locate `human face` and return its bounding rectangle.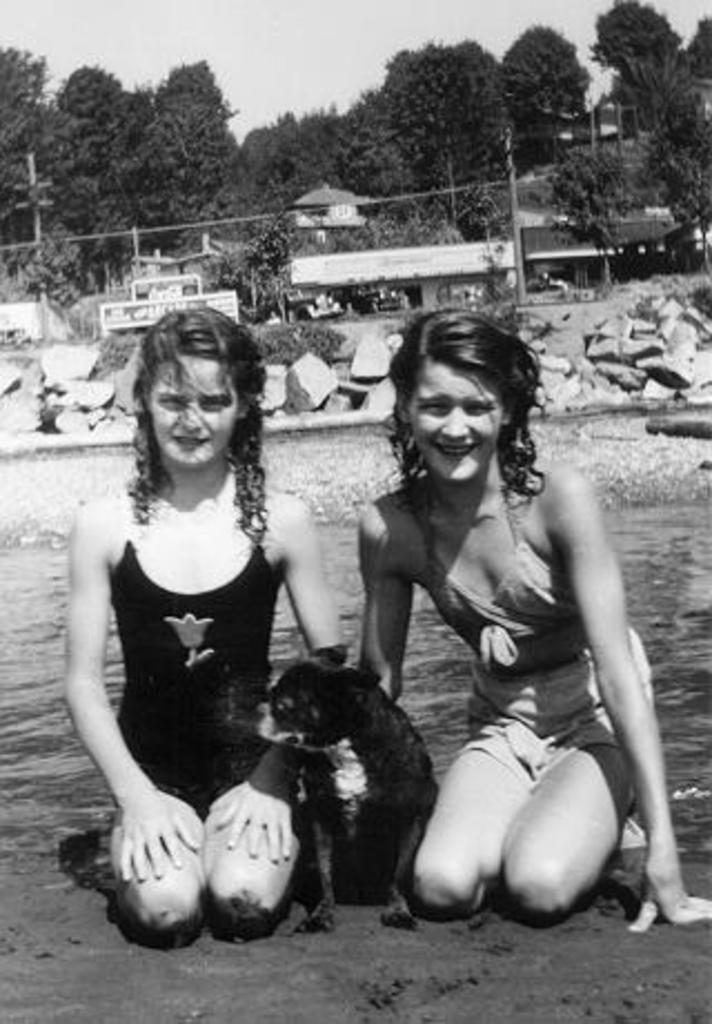
151:358:240:465.
